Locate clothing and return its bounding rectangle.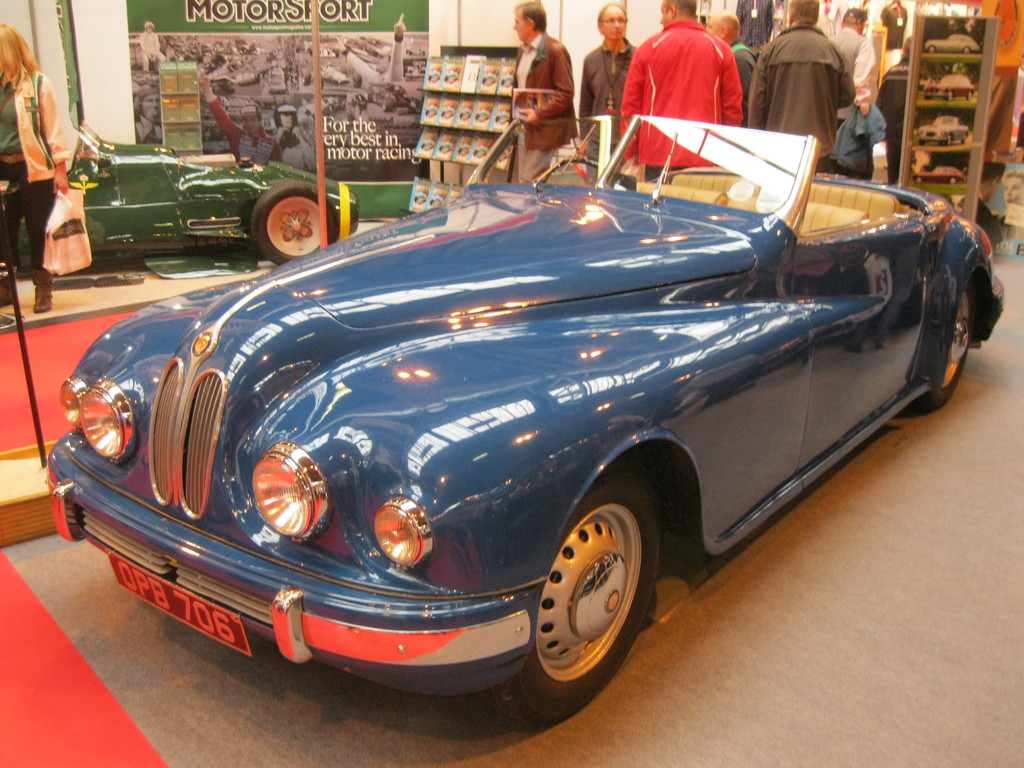
select_region(572, 40, 636, 181).
